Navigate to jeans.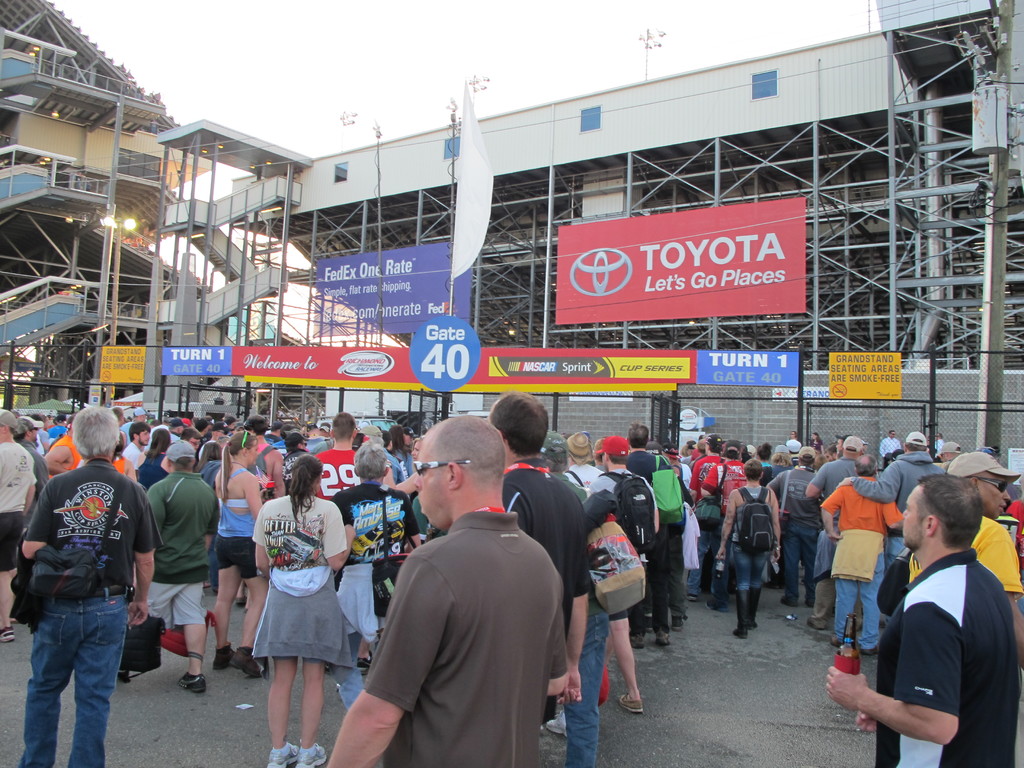
Navigation target: (732, 545, 764, 594).
